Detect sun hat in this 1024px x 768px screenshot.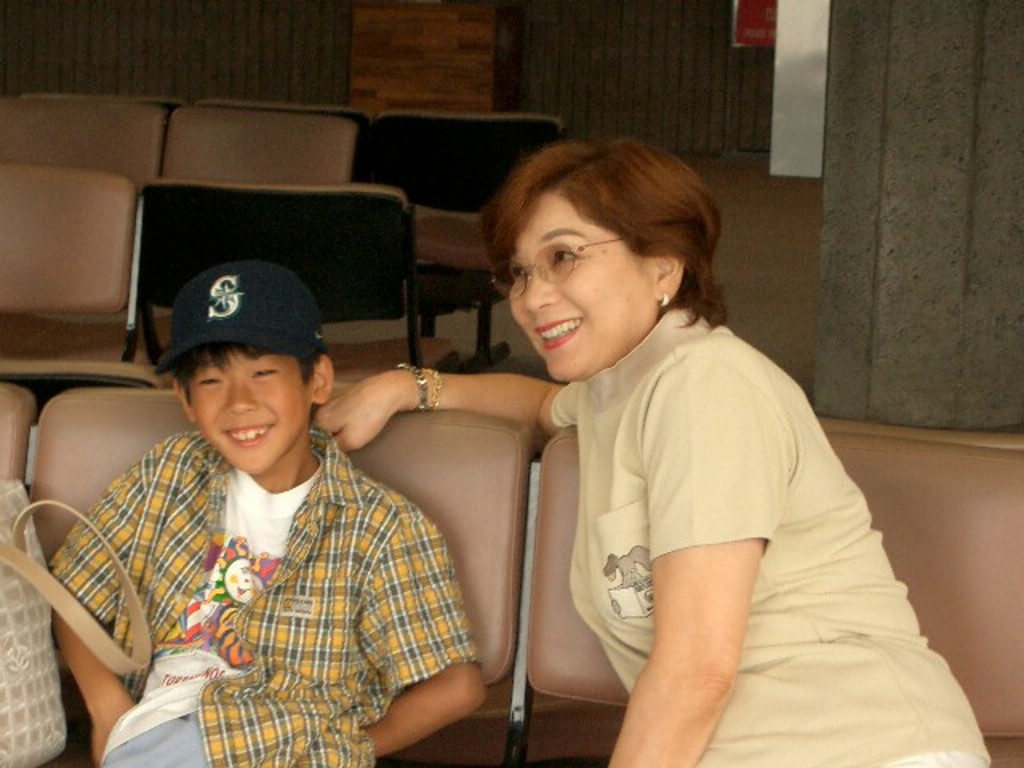
Detection: [x1=147, y1=258, x2=325, y2=373].
